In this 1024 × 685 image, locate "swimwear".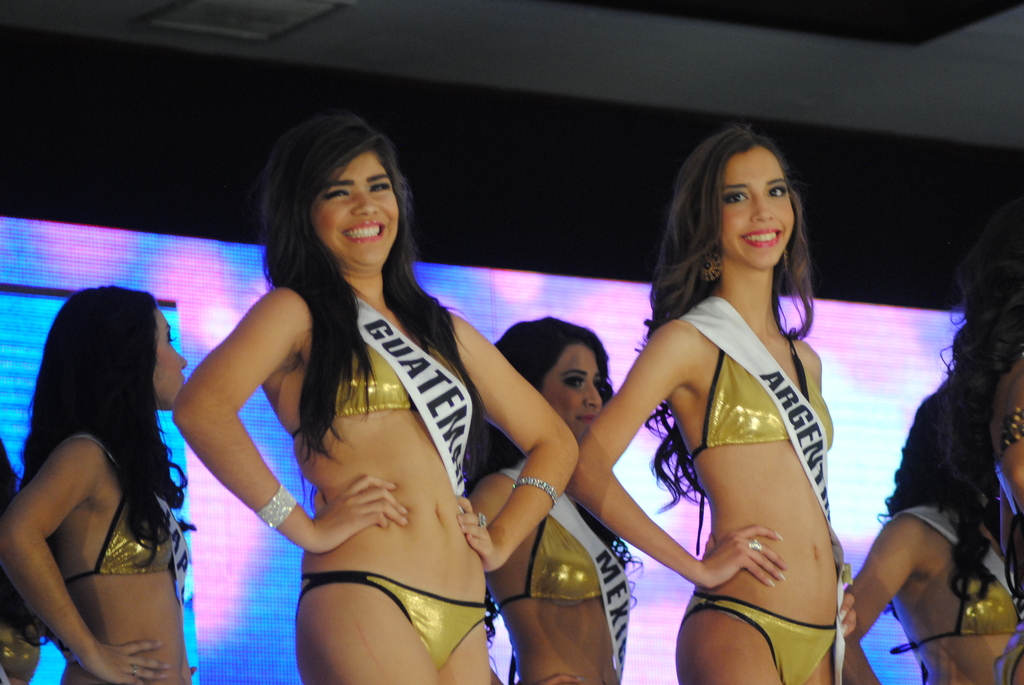
Bounding box: locate(679, 333, 837, 459).
